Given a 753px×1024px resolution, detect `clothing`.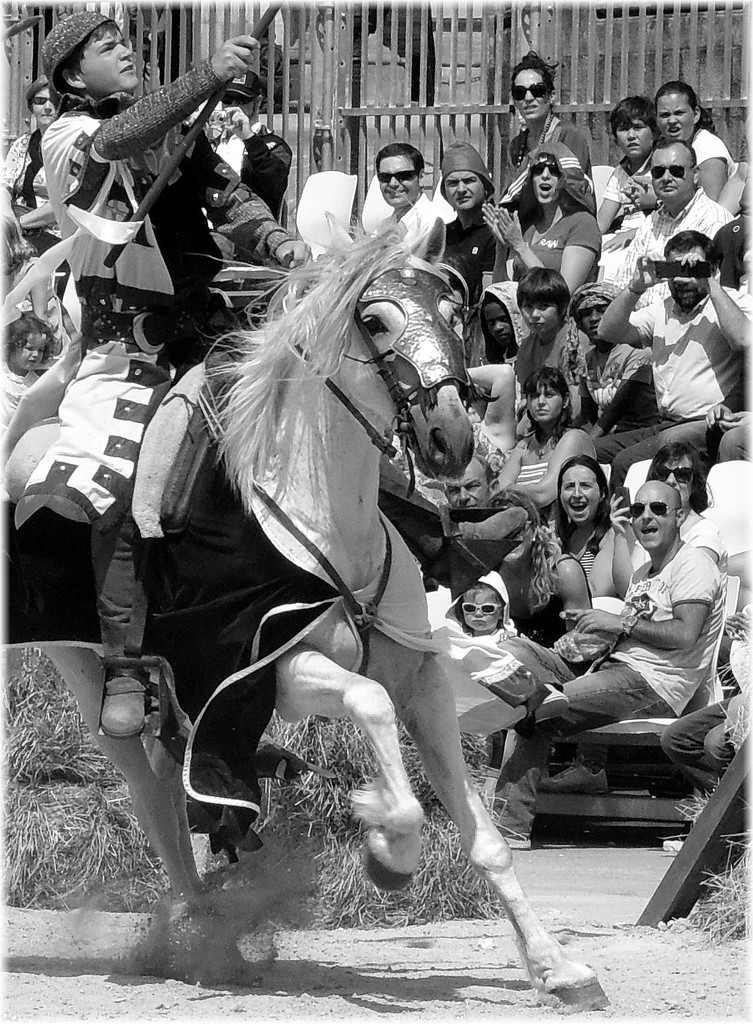
498:195:584:299.
